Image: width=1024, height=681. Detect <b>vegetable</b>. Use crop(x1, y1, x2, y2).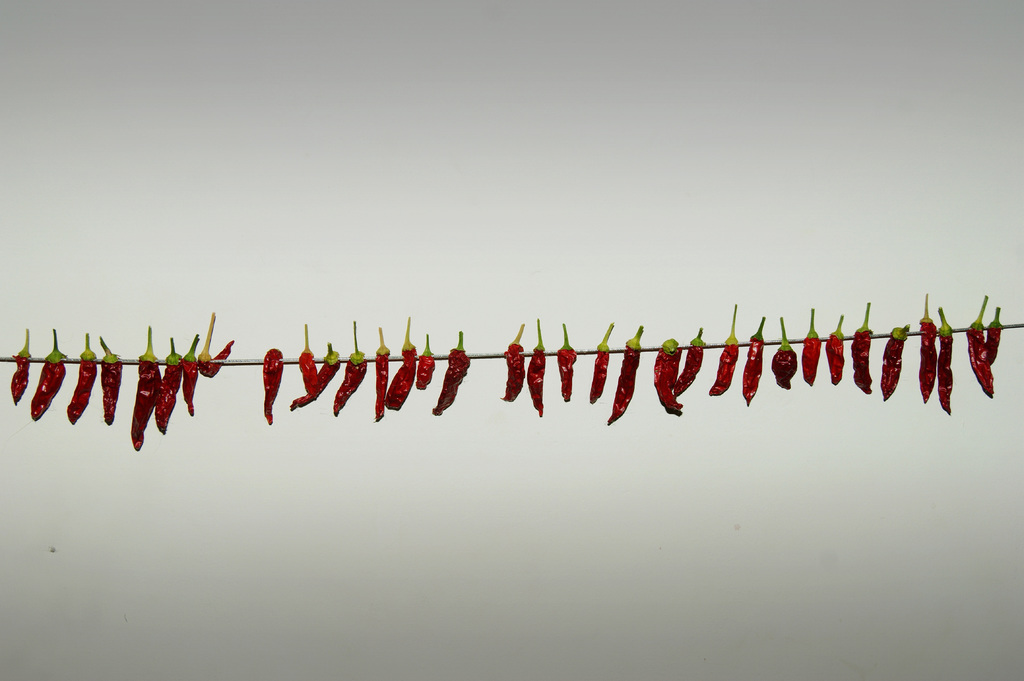
crop(155, 337, 181, 433).
